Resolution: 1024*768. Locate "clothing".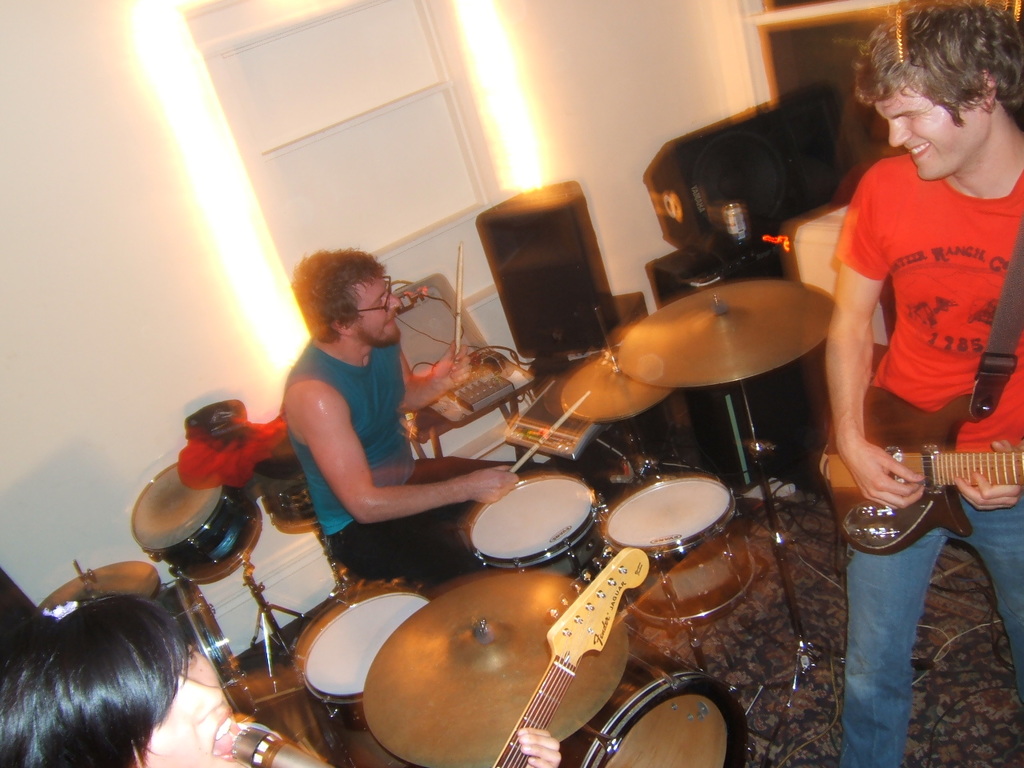
select_region(281, 346, 549, 590).
